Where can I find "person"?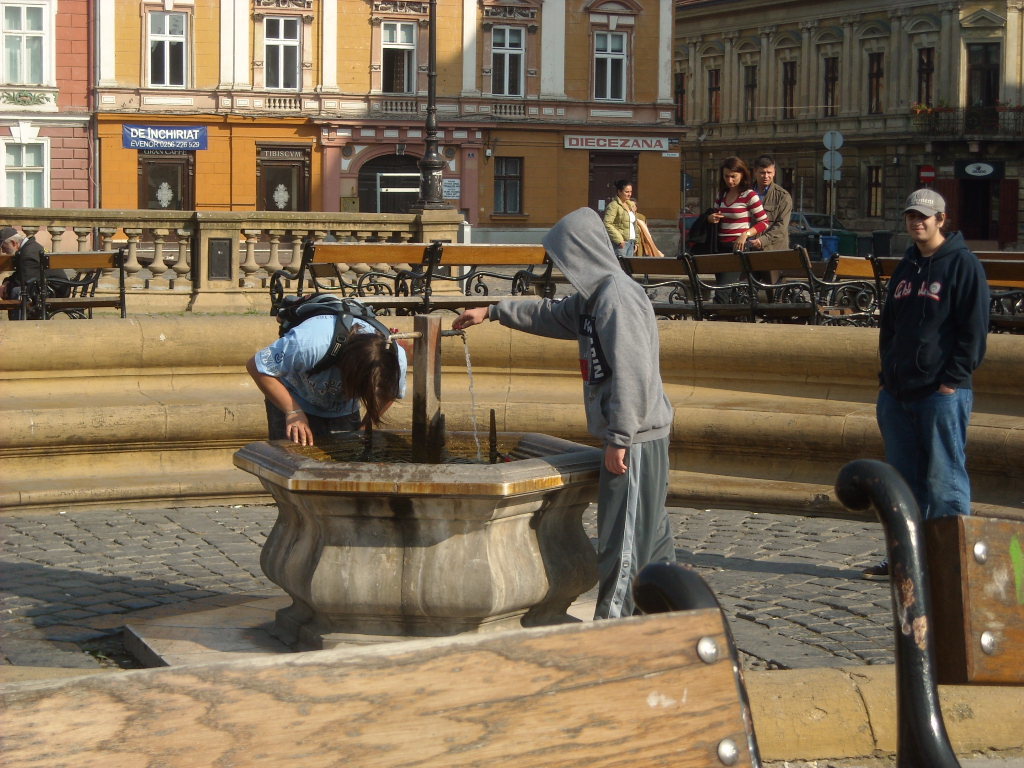
You can find it at 701, 151, 767, 286.
